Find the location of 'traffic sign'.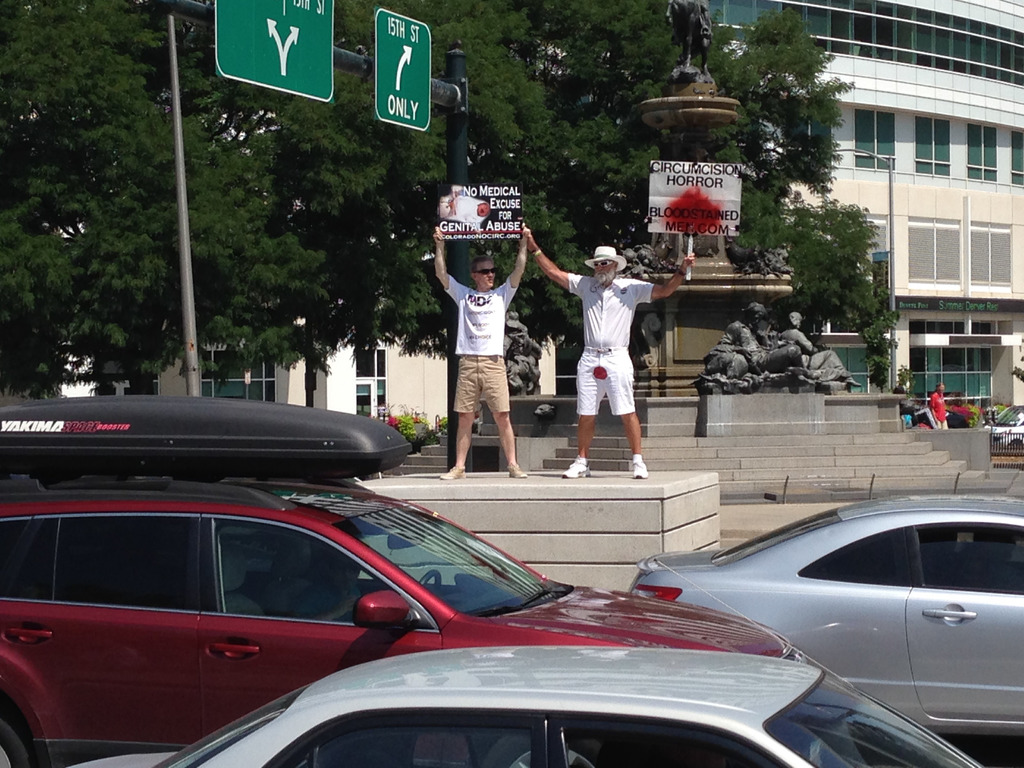
Location: 214:0:342:109.
